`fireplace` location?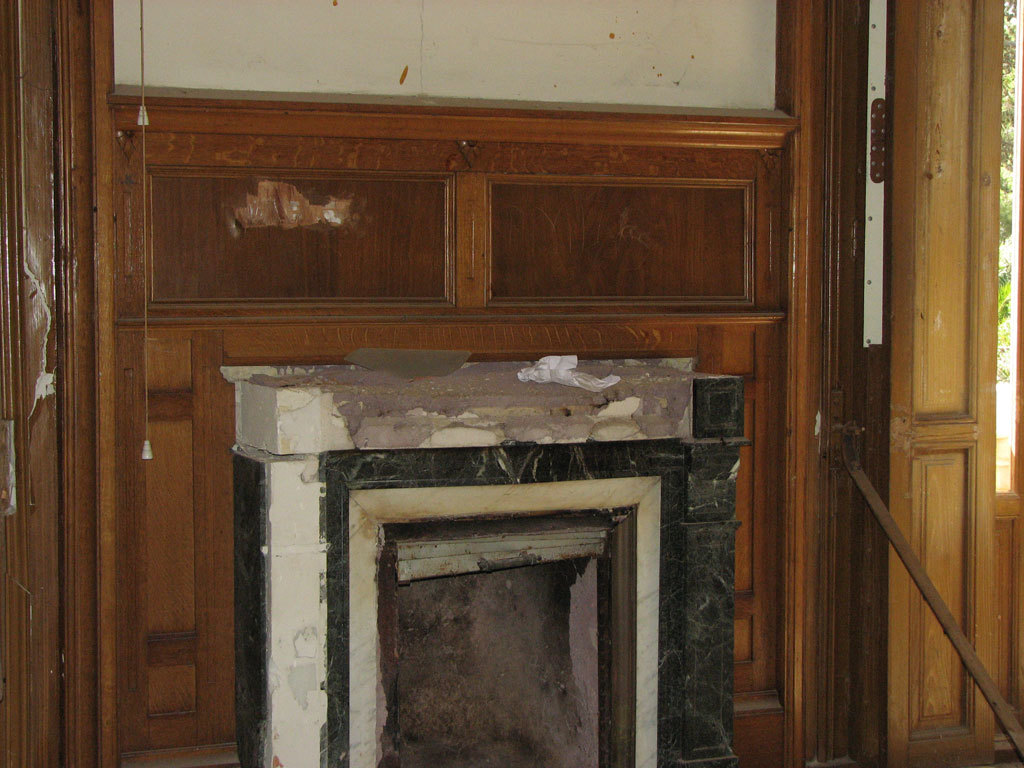
[221,354,739,767]
